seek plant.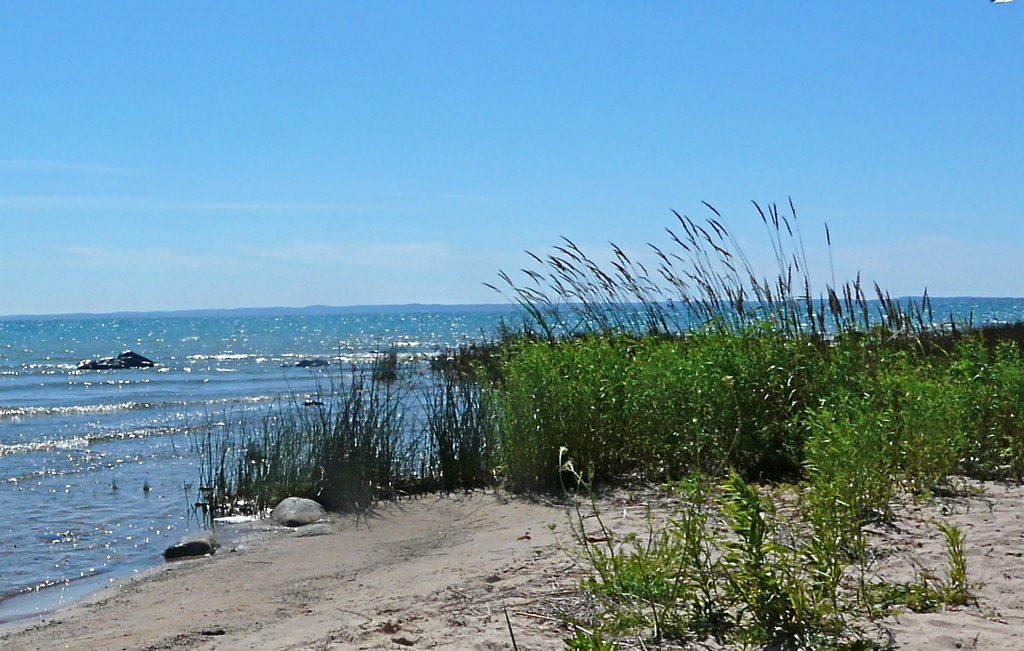
(left=614, top=186, right=688, bottom=501).
